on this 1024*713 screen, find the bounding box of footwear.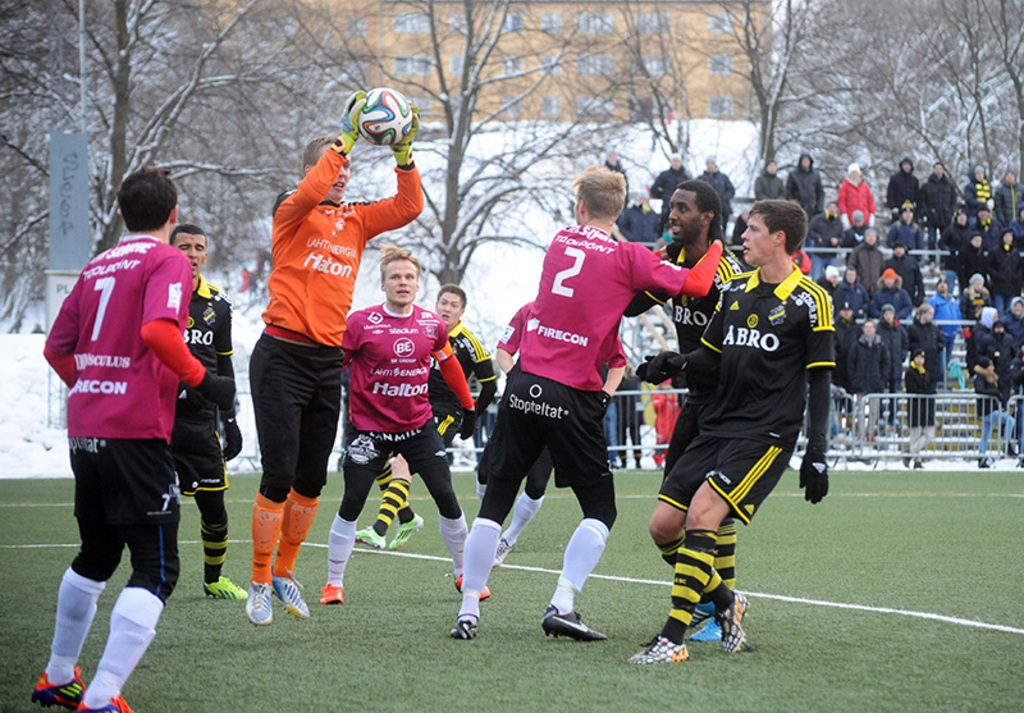
Bounding box: (687, 603, 719, 631).
